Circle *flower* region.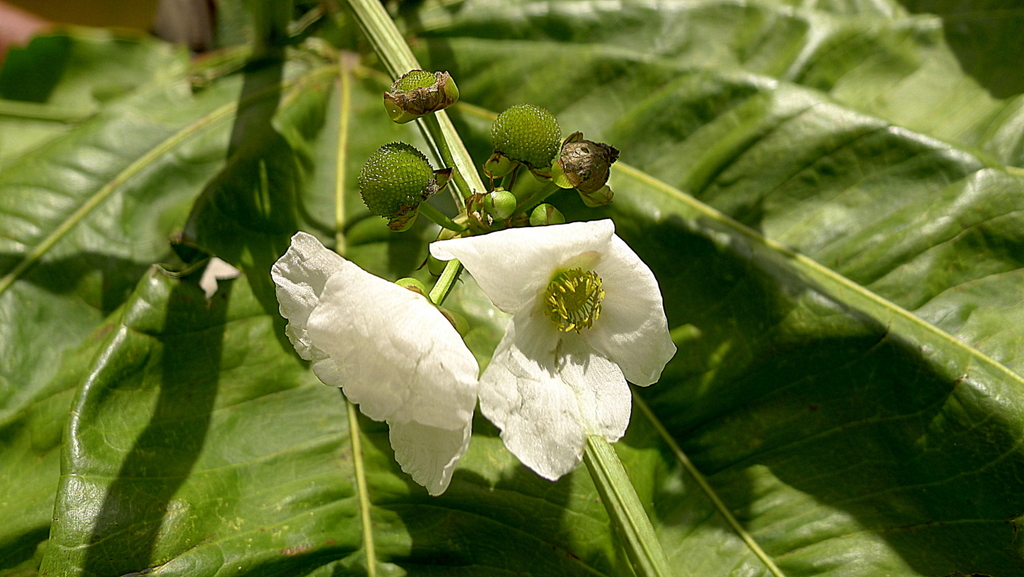
Region: 280:227:497:487.
